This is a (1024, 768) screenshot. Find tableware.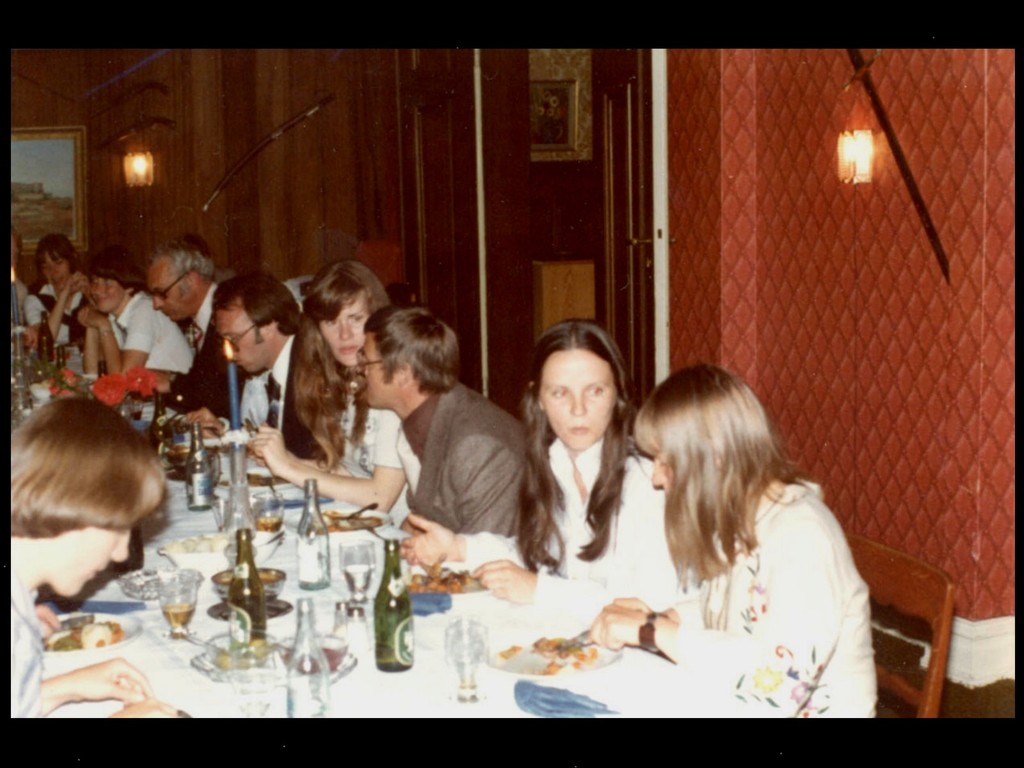
Bounding box: rect(283, 508, 394, 534).
